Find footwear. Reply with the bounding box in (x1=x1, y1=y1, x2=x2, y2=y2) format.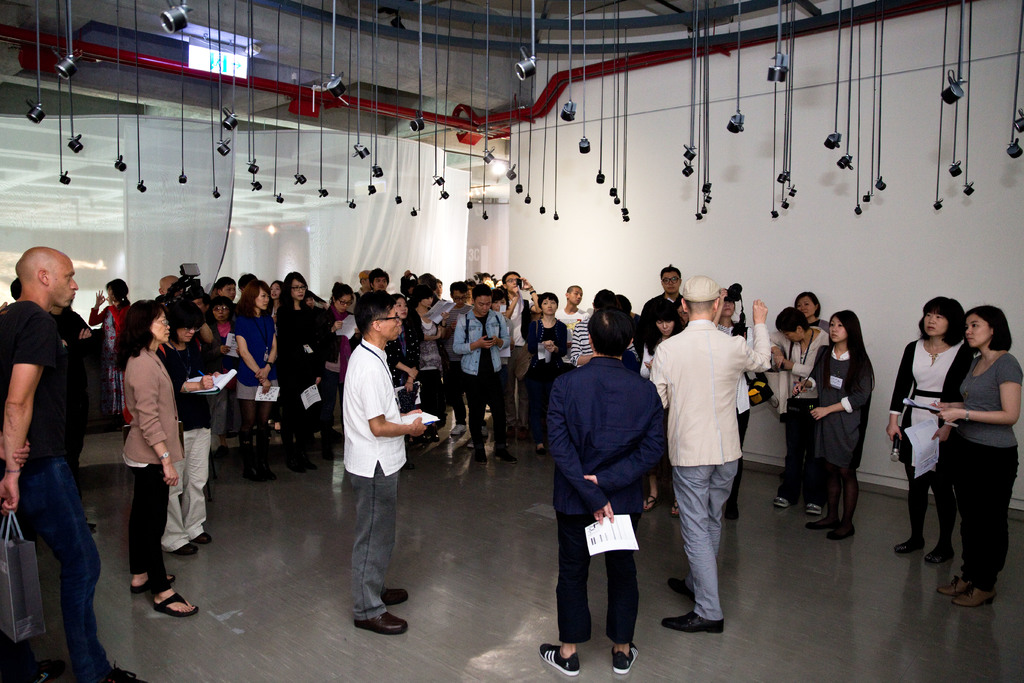
(x1=132, y1=572, x2=175, y2=595).
